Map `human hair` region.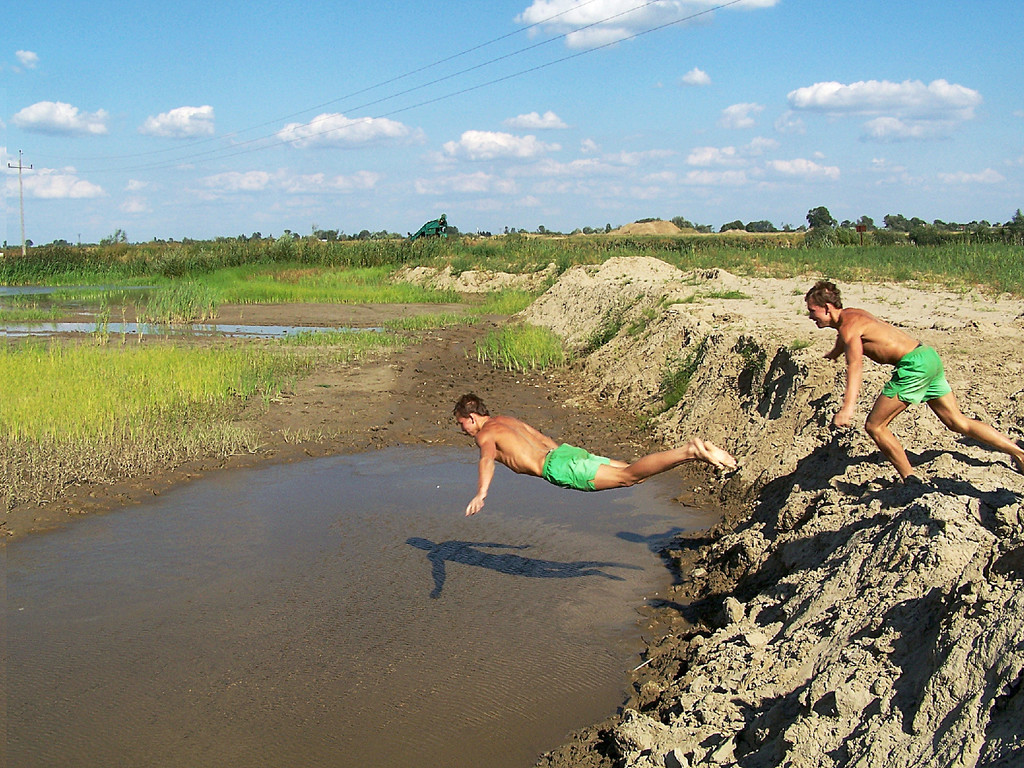
Mapped to (left=801, top=274, right=842, bottom=314).
